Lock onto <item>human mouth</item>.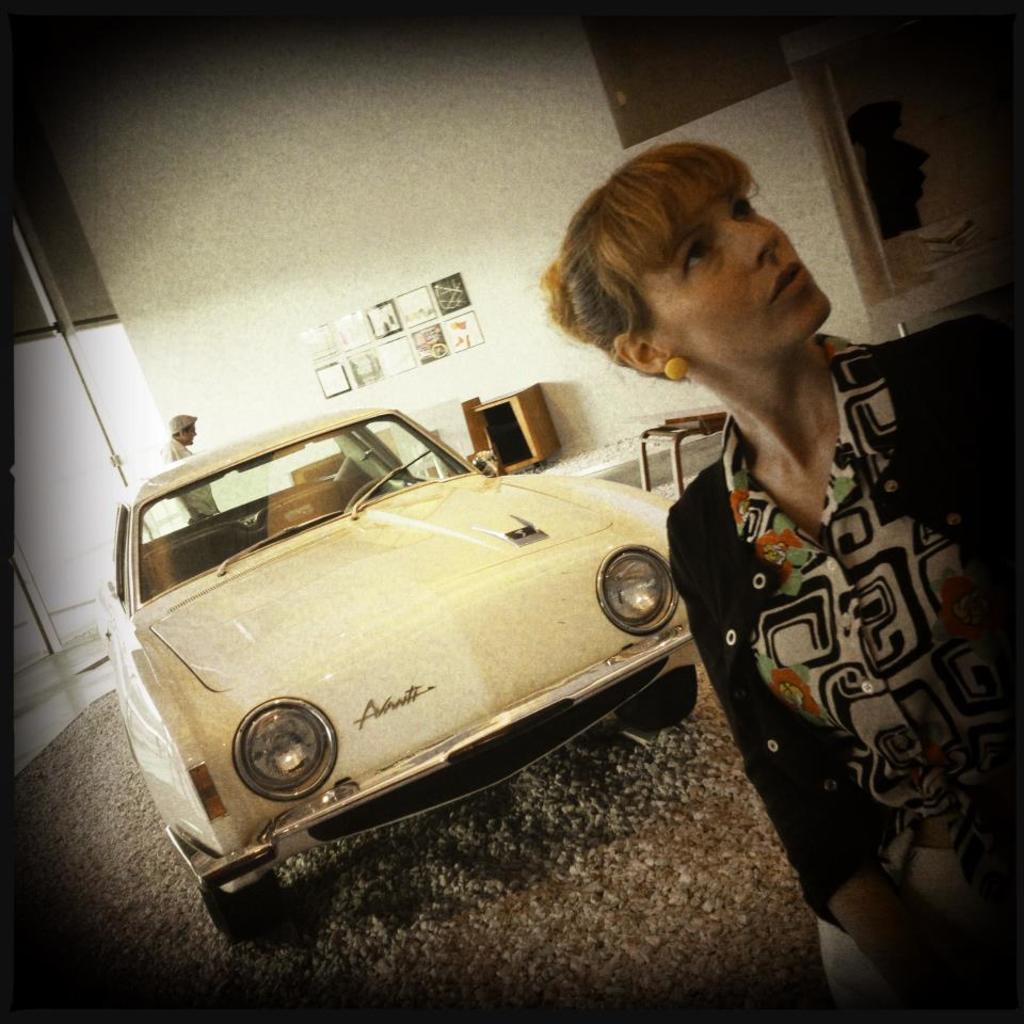
Locked: [left=764, top=262, right=803, bottom=305].
